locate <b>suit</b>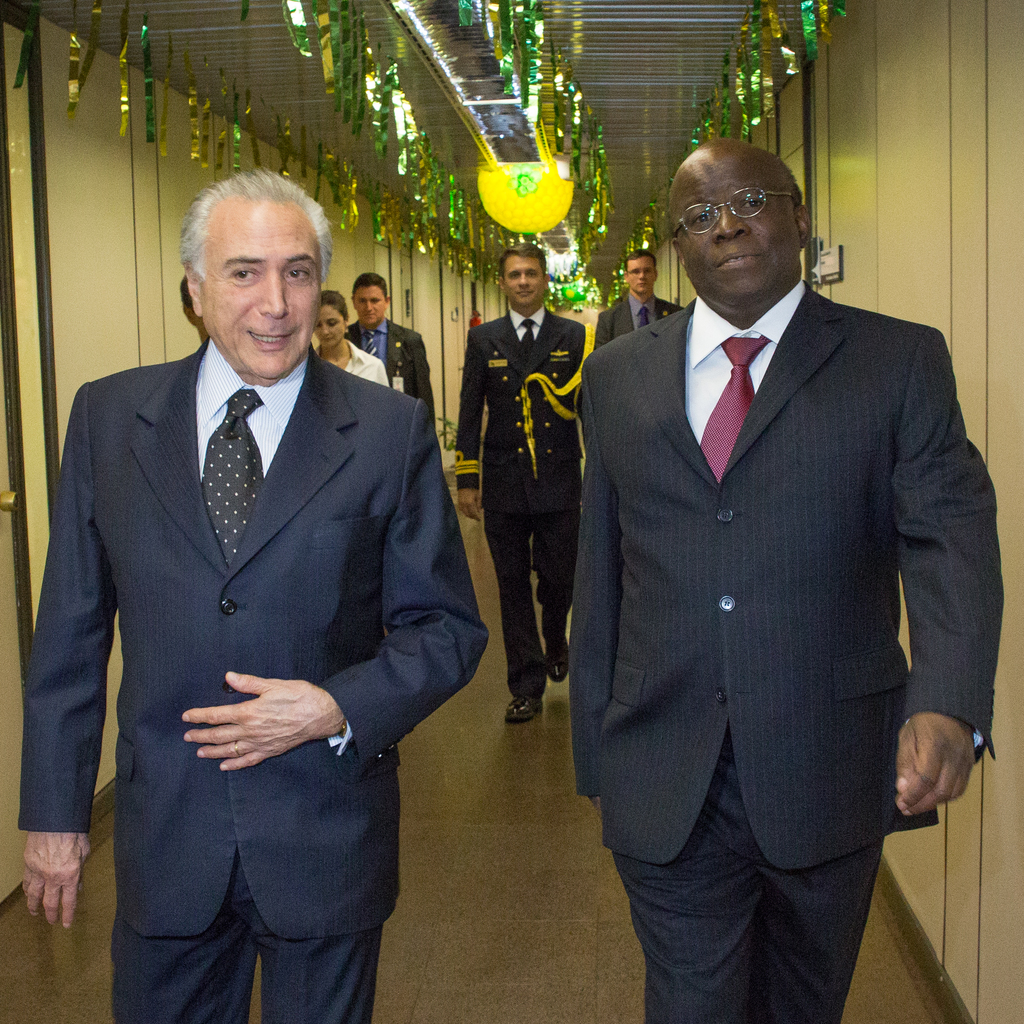
[x1=564, y1=272, x2=1004, y2=1023]
